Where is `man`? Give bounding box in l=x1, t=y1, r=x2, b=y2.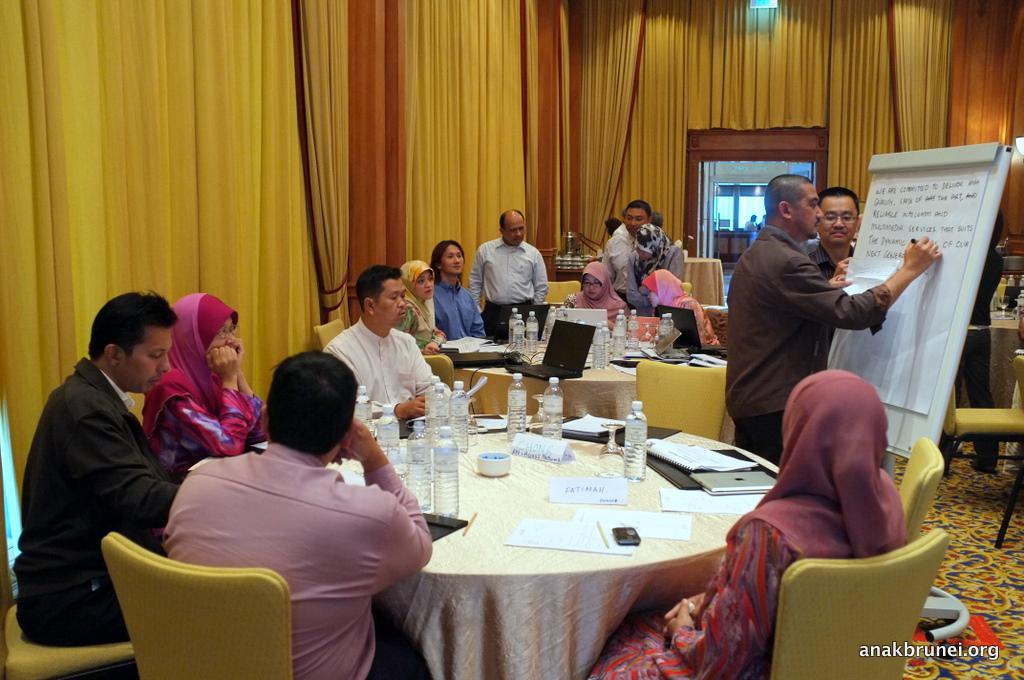
l=815, t=191, r=861, b=292.
